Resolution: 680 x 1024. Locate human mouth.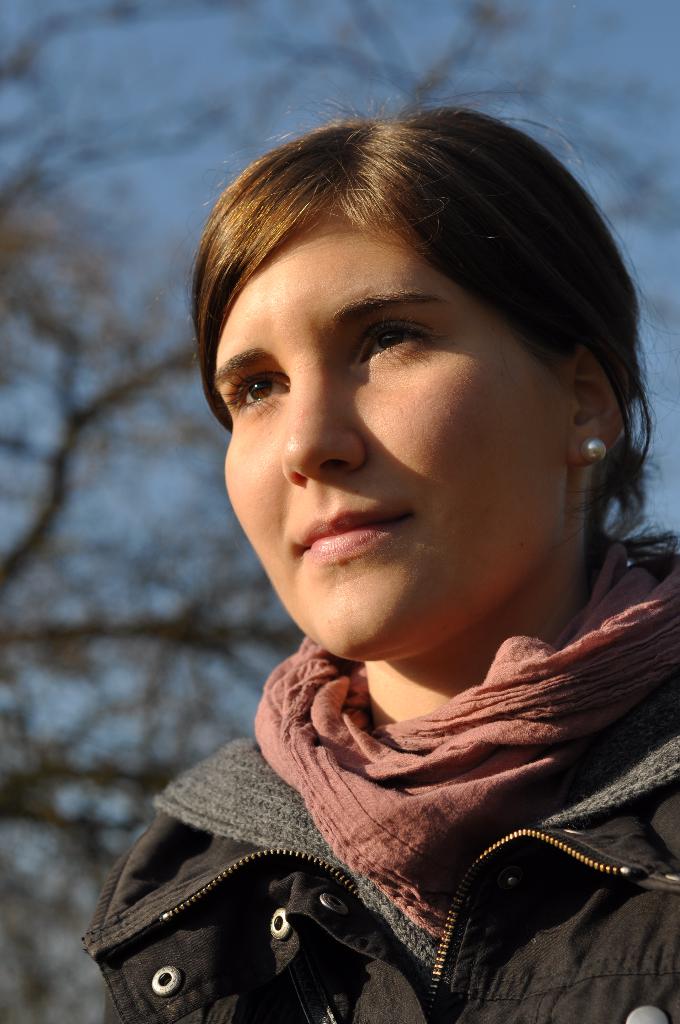
bbox(300, 514, 426, 581).
